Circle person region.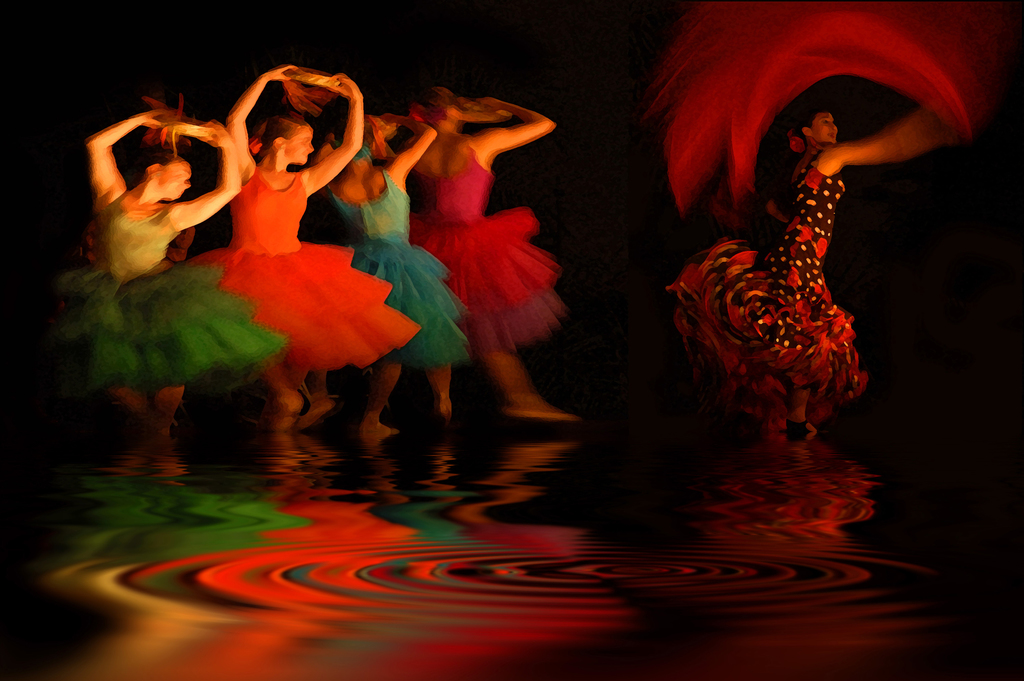
Region: 402/87/571/429.
